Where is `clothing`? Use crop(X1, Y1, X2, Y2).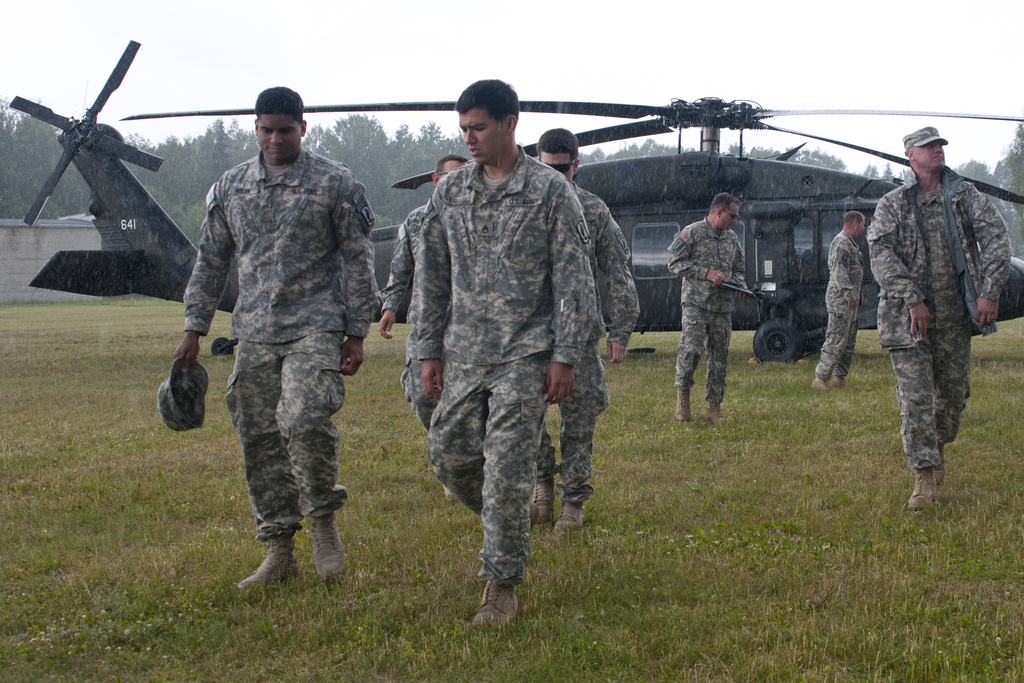
crop(661, 213, 750, 407).
